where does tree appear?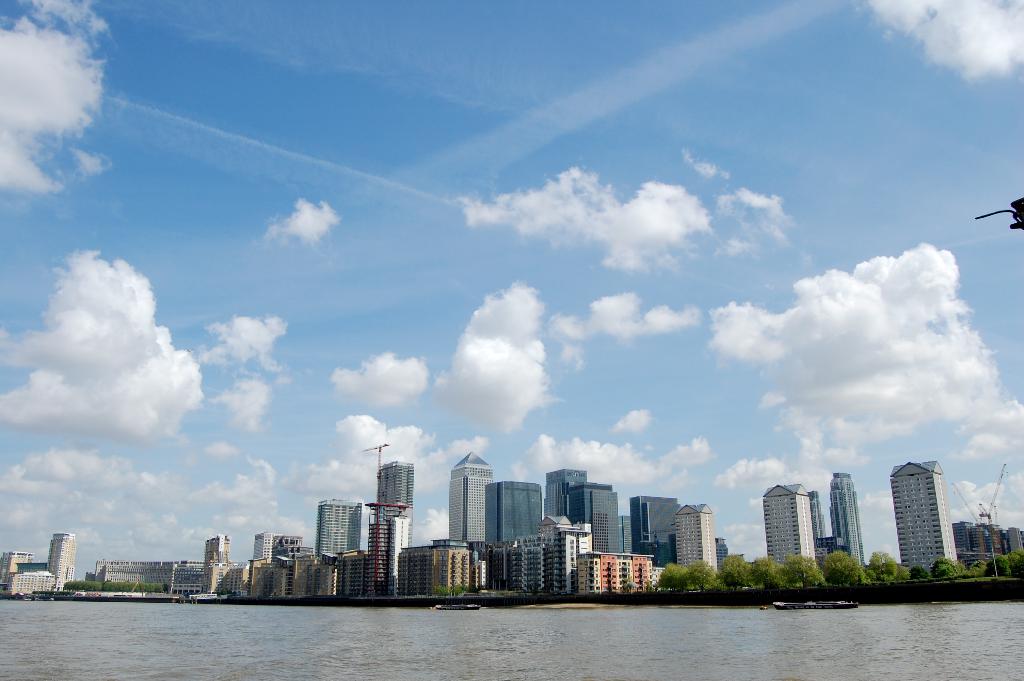
Appears at 914,560,981,578.
